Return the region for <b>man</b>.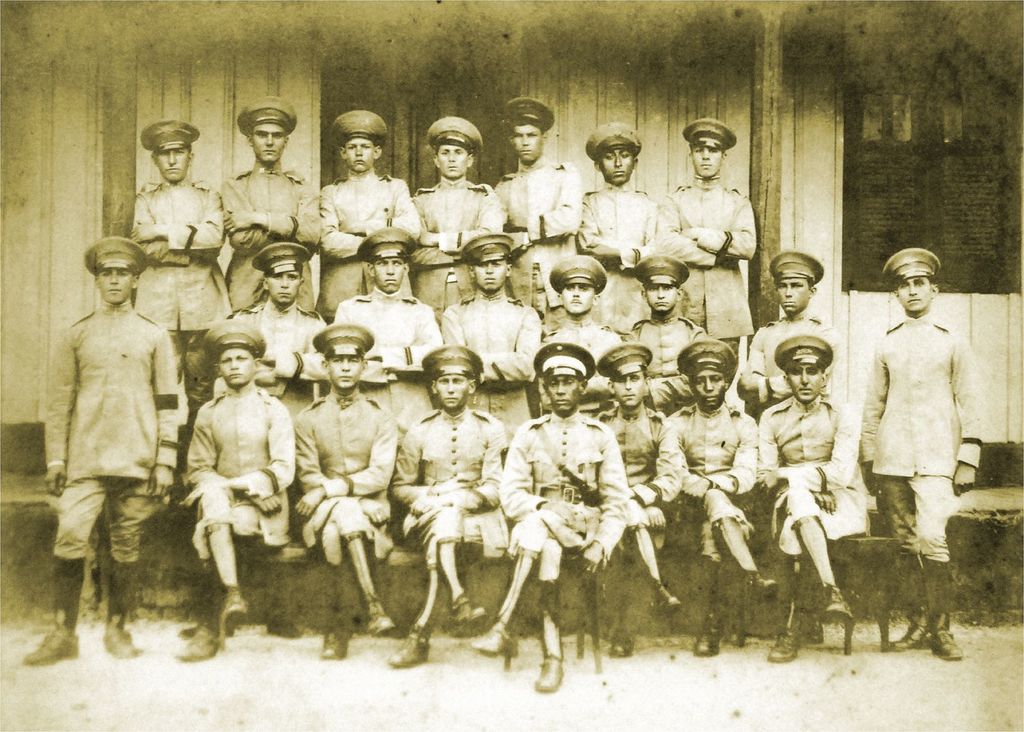
(38, 194, 191, 683).
